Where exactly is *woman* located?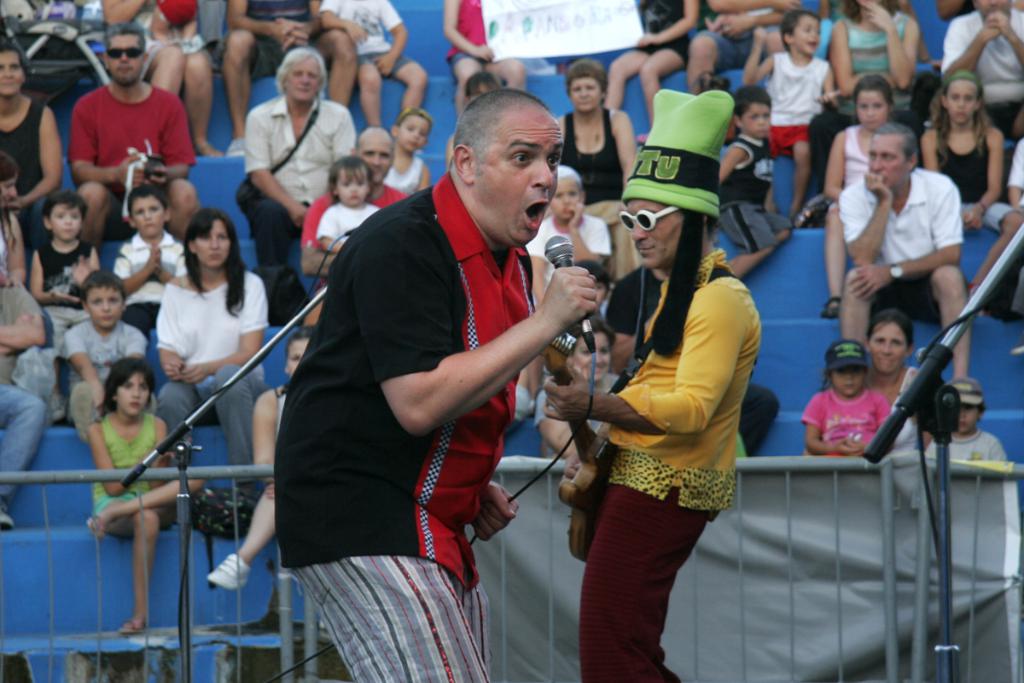
Its bounding box is x1=132 y1=198 x2=256 y2=436.
